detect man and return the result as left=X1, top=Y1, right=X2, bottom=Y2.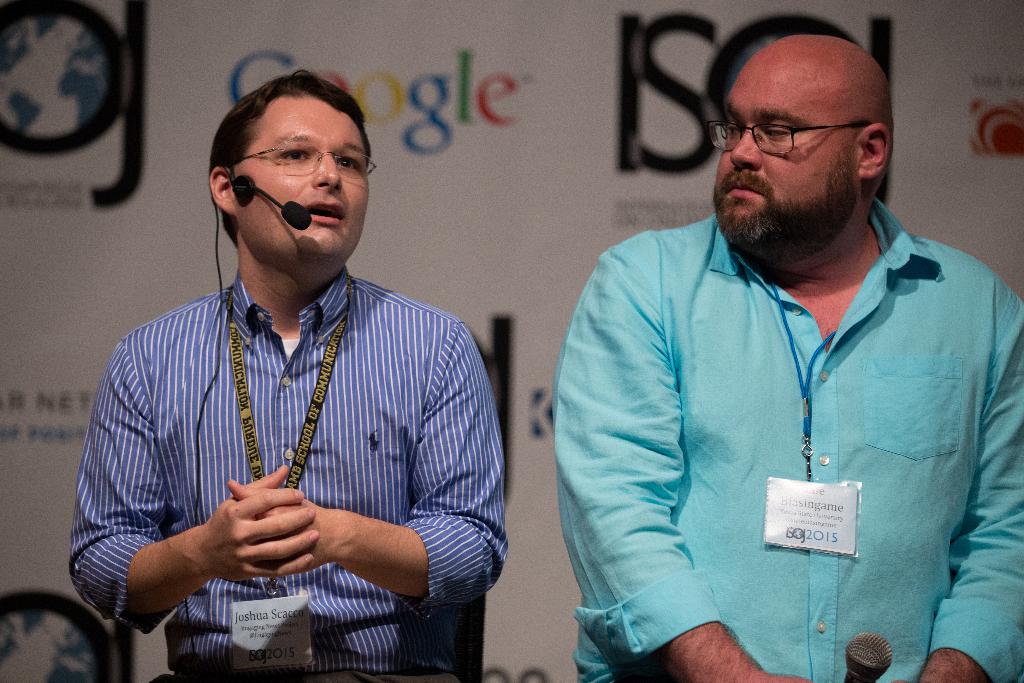
left=527, top=0, right=1021, bottom=680.
